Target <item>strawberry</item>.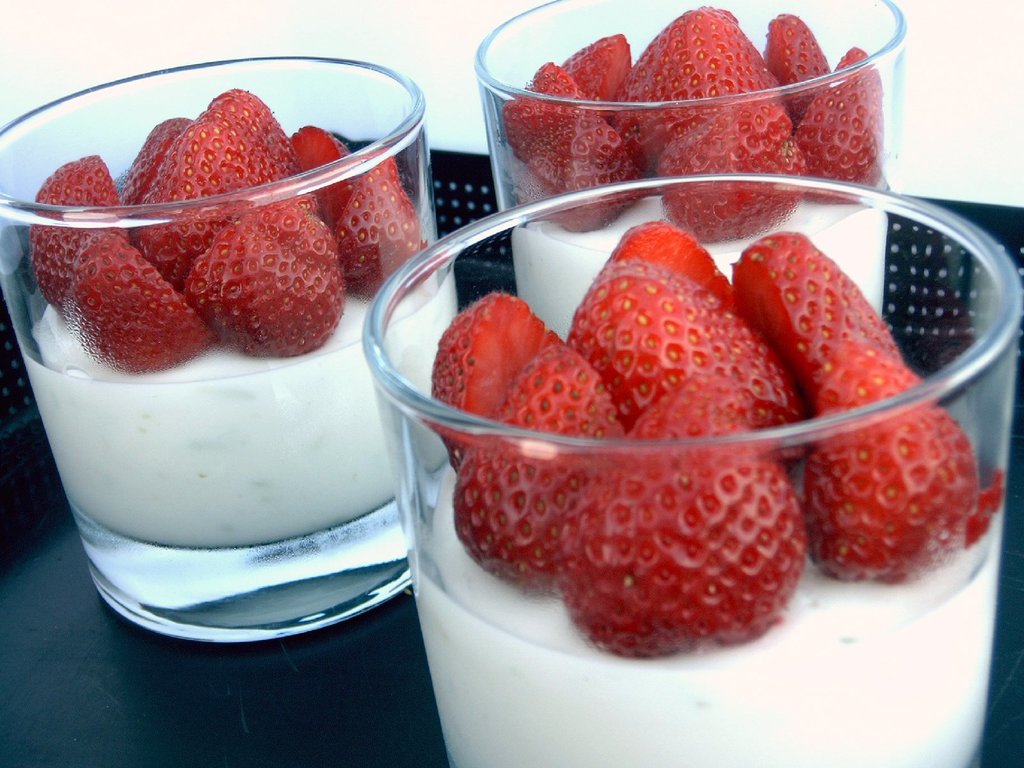
Target region: 455/340/624/581.
